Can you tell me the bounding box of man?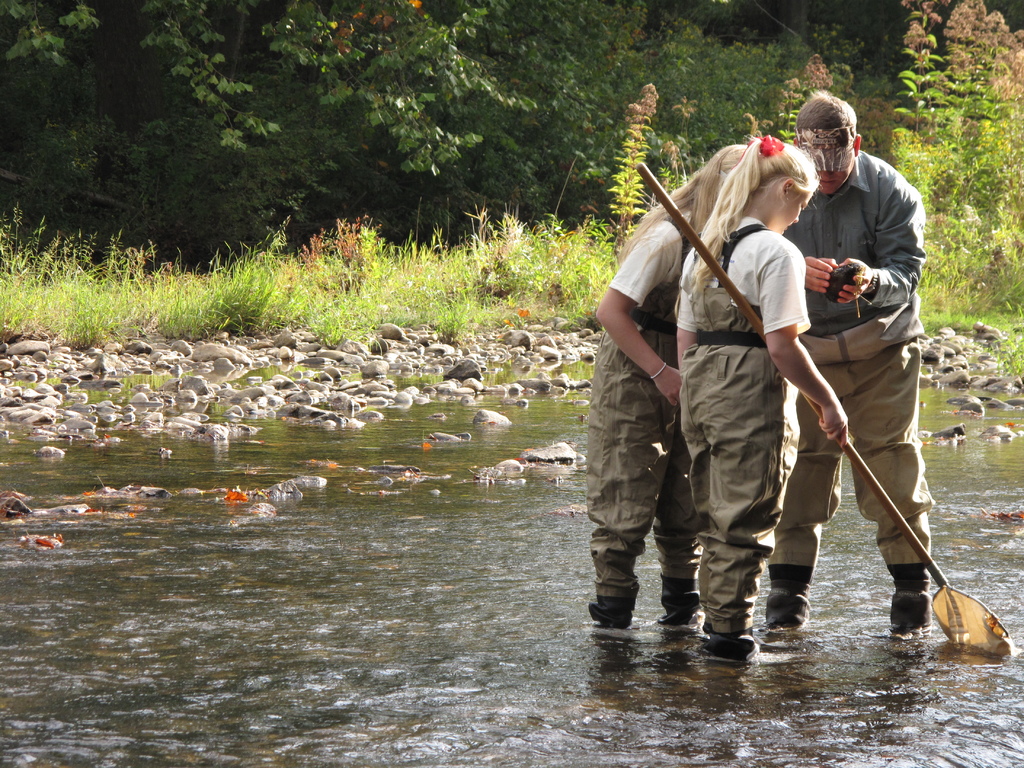
<box>762,85,935,635</box>.
